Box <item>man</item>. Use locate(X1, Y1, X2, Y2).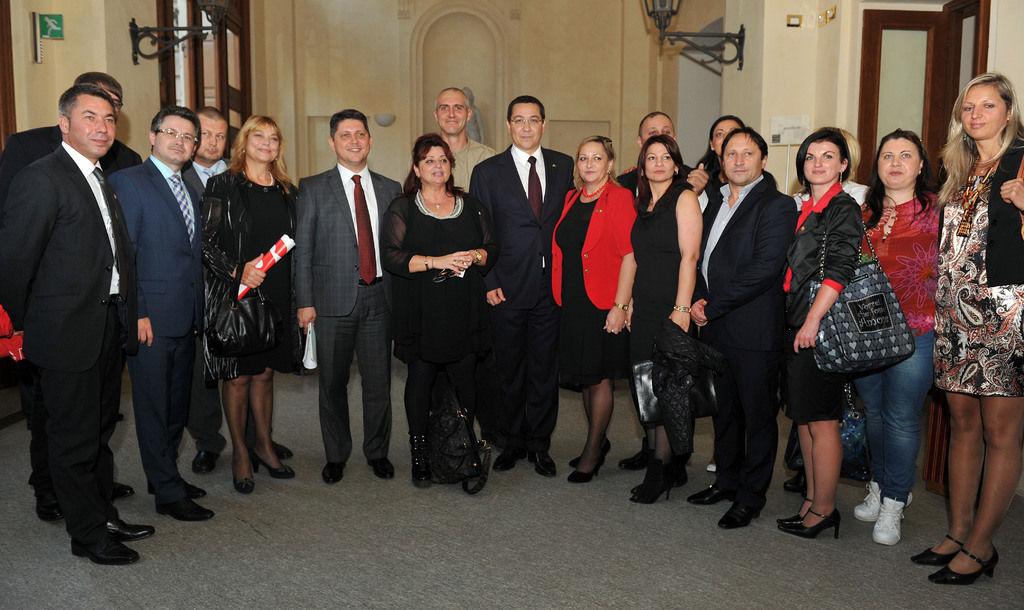
locate(113, 97, 211, 520).
